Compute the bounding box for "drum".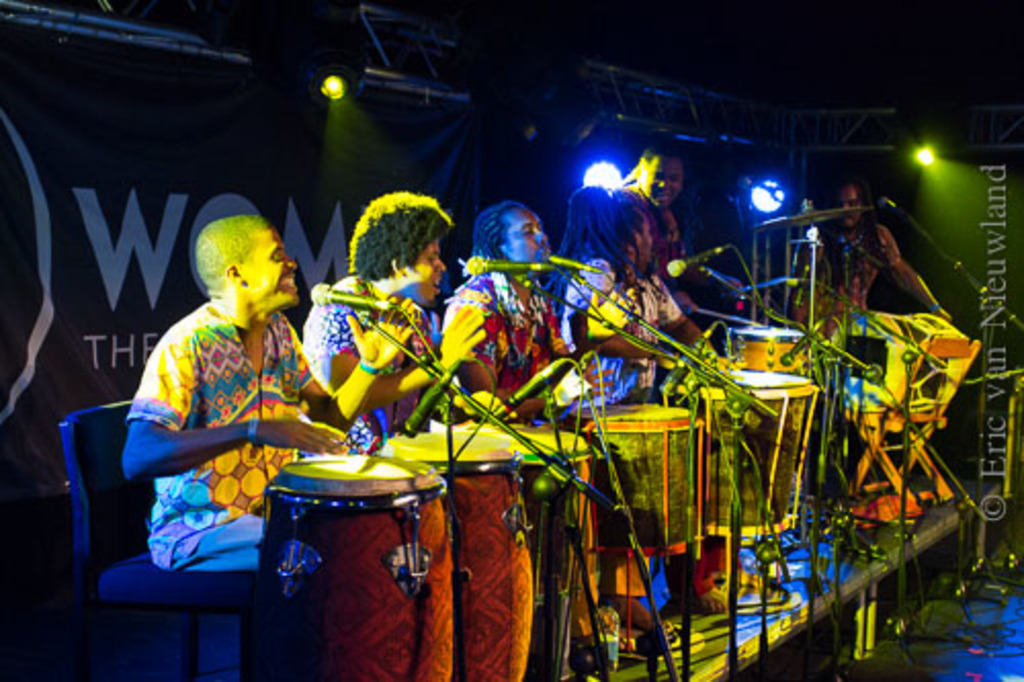
668:367:819:541.
